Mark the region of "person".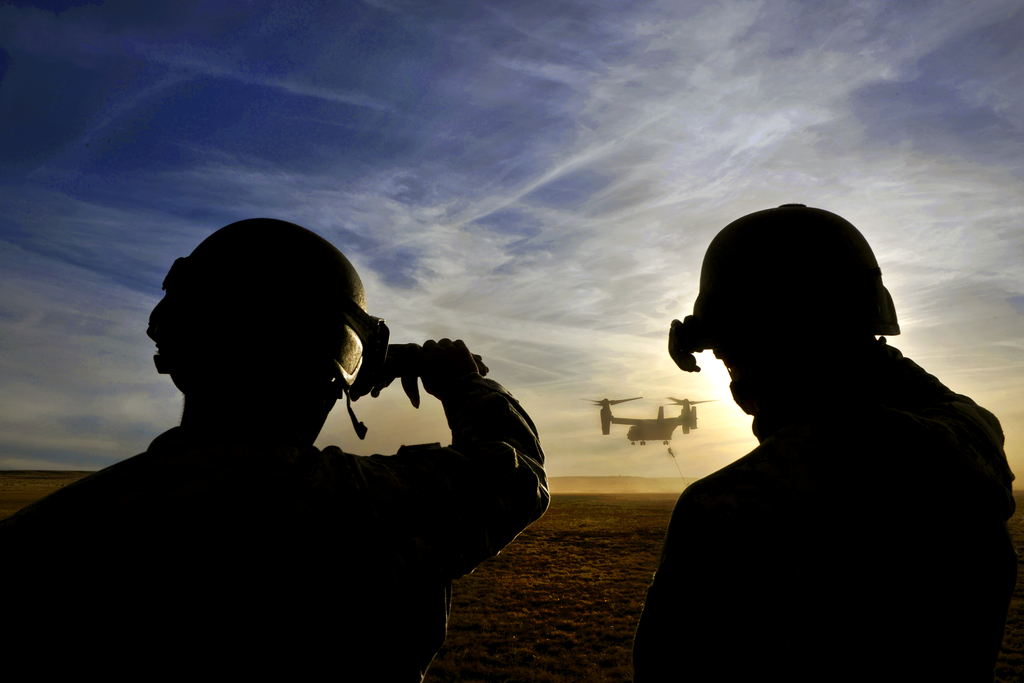
Region: region(0, 212, 557, 682).
